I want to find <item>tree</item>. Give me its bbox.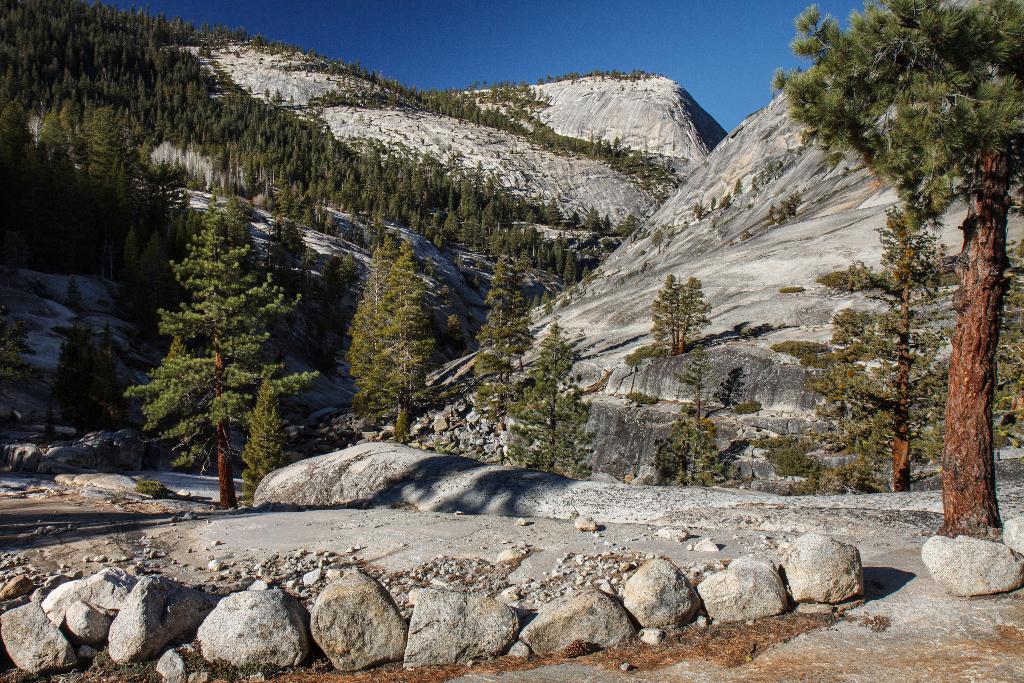
[618, 269, 714, 361].
